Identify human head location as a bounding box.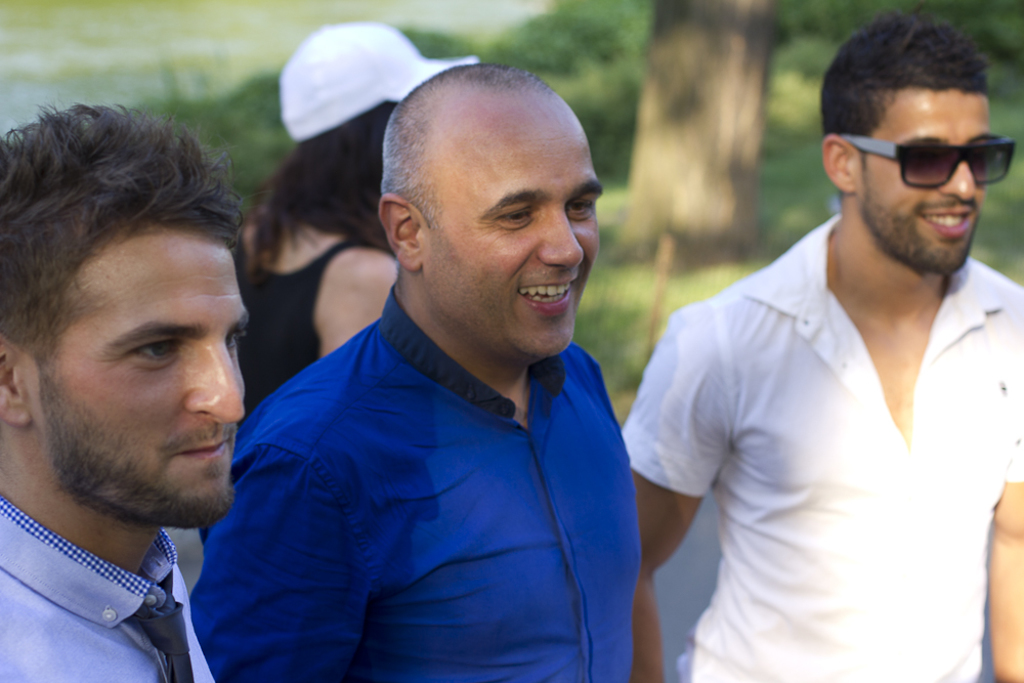
box=[378, 62, 602, 367].
